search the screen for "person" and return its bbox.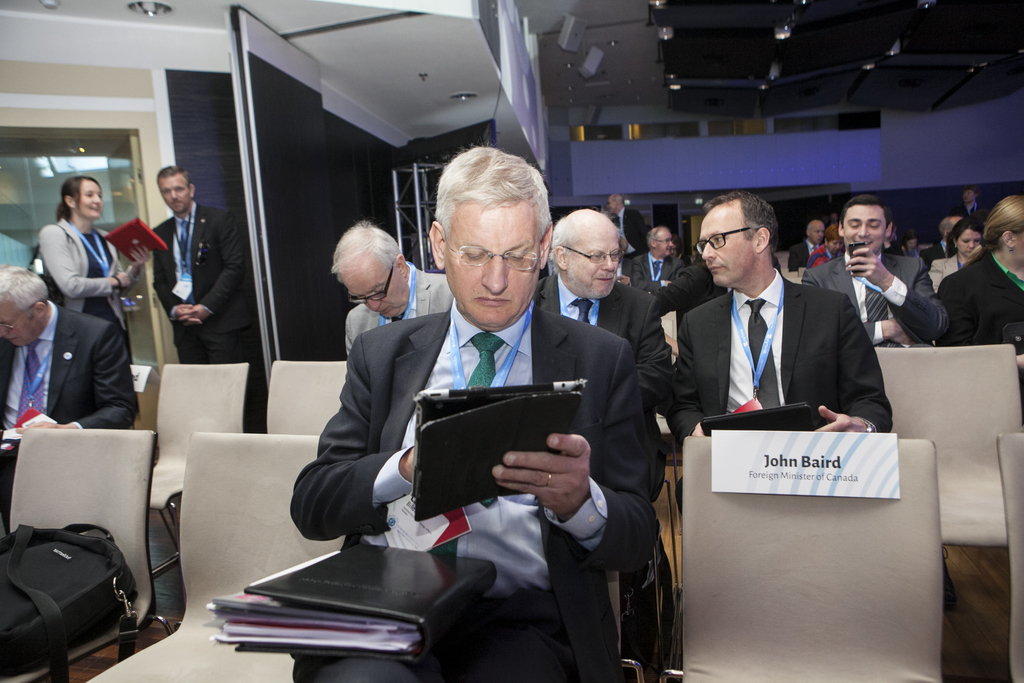
Found: 943 225 979 268.
